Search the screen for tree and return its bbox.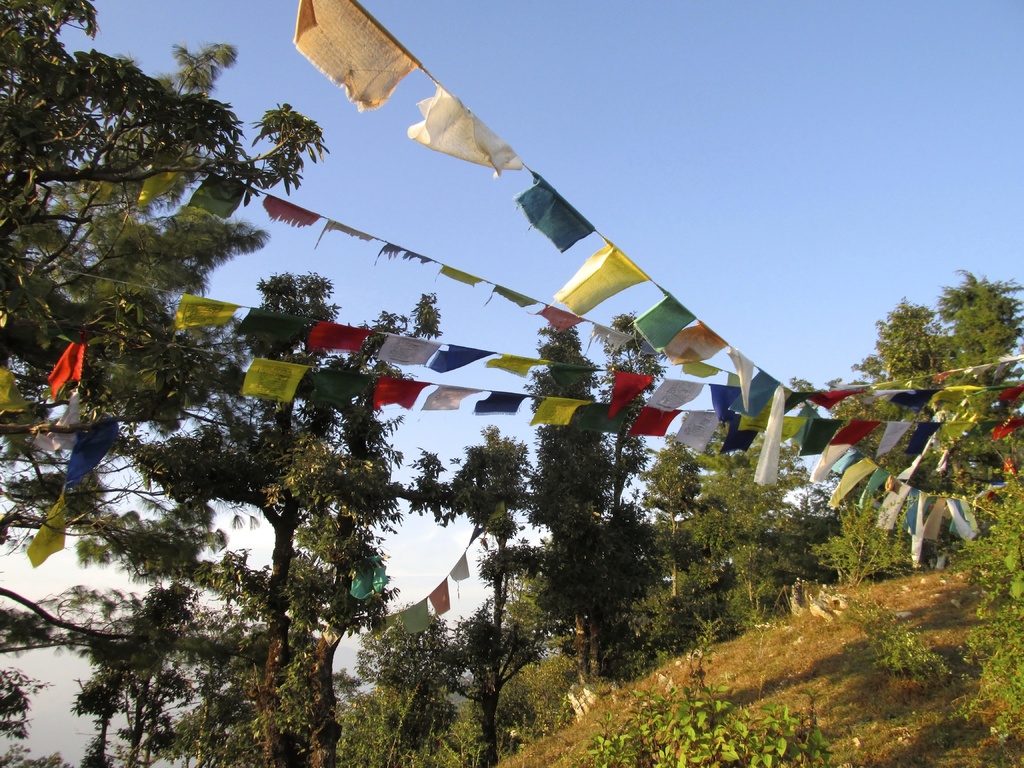
Found: bbox=(0, 0, 396, 767).
